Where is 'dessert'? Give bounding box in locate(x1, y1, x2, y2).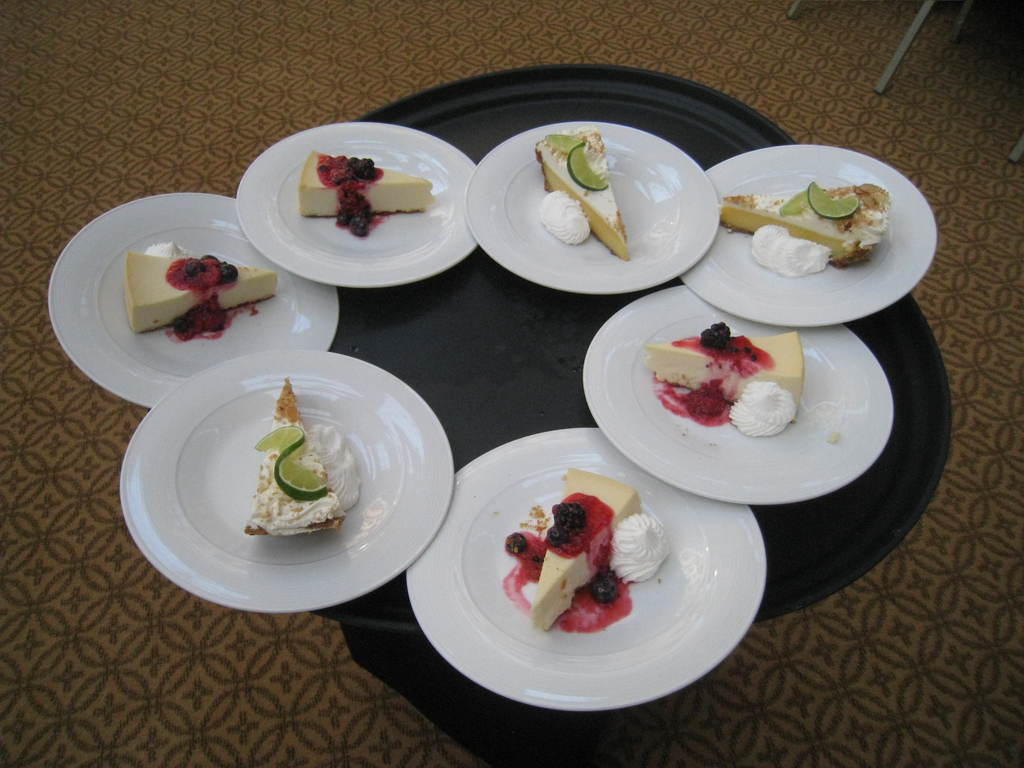
locate(536, 127, 634, 259).
